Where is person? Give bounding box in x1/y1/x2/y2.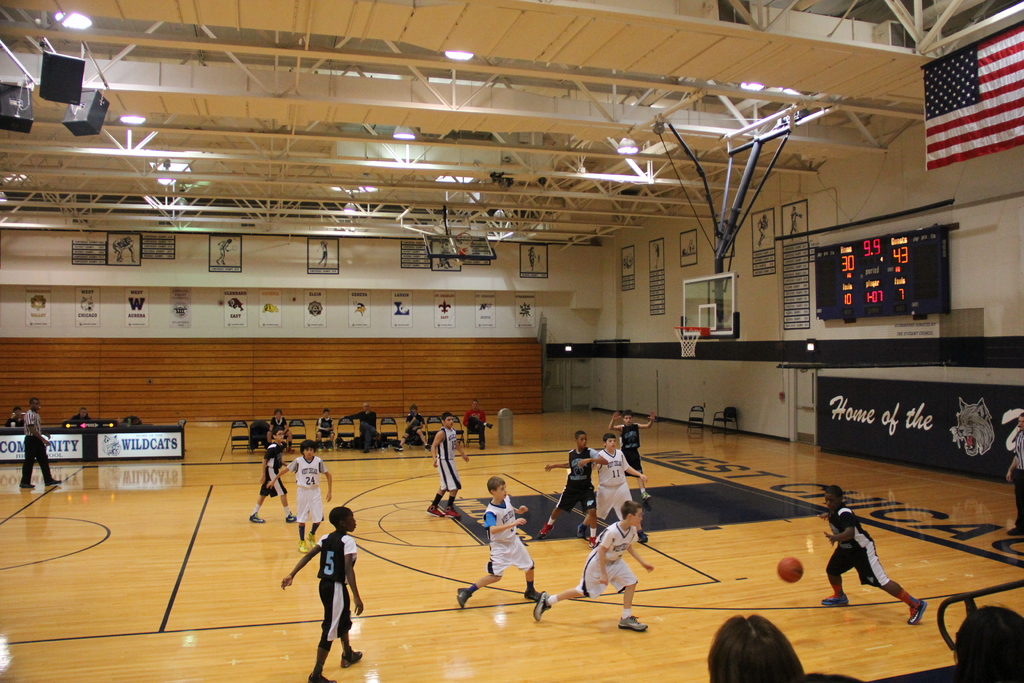
961/603/1019/682.
